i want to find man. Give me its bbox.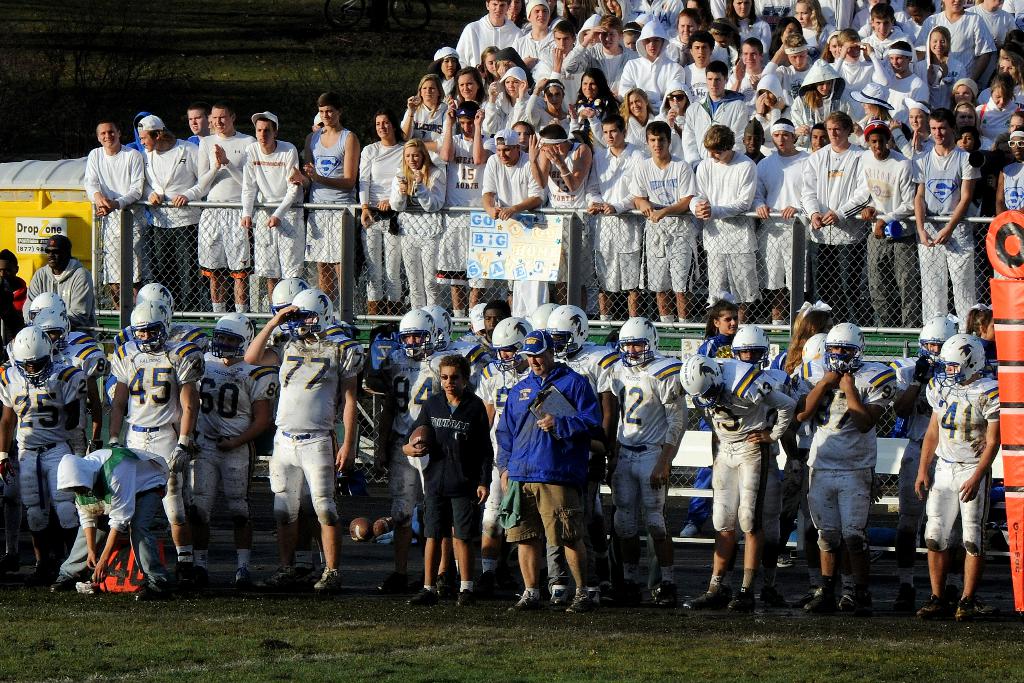
[x1=797, y1=323, x2=876, y2=603].
